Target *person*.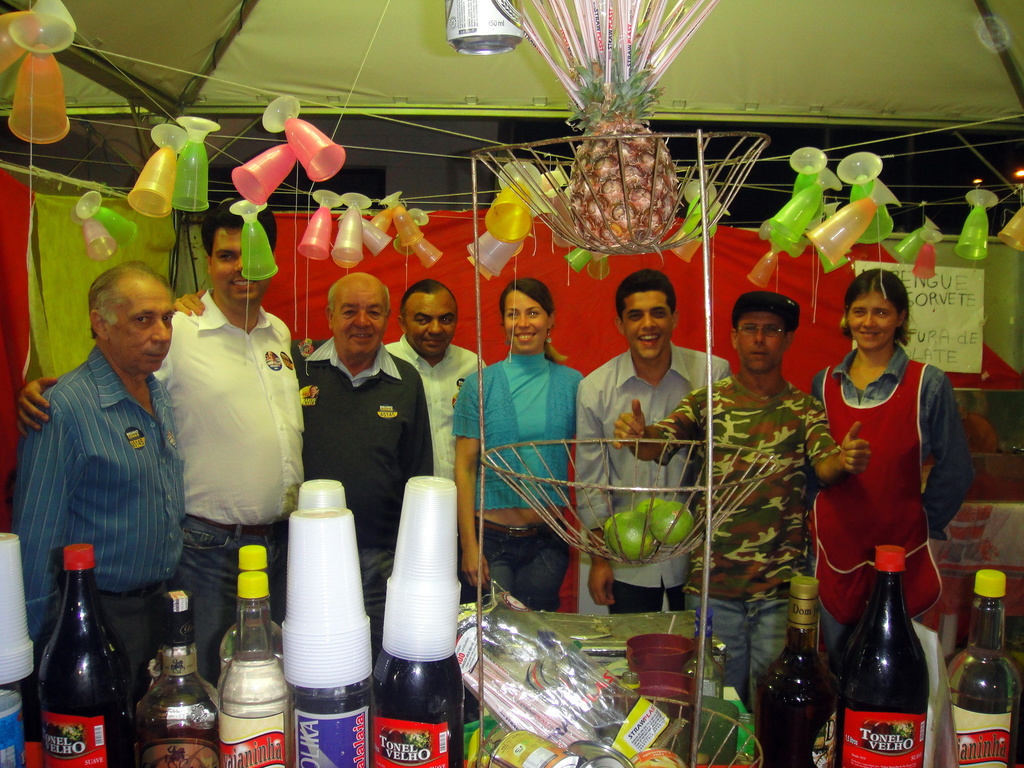
Target region: 571/269/740/611.
